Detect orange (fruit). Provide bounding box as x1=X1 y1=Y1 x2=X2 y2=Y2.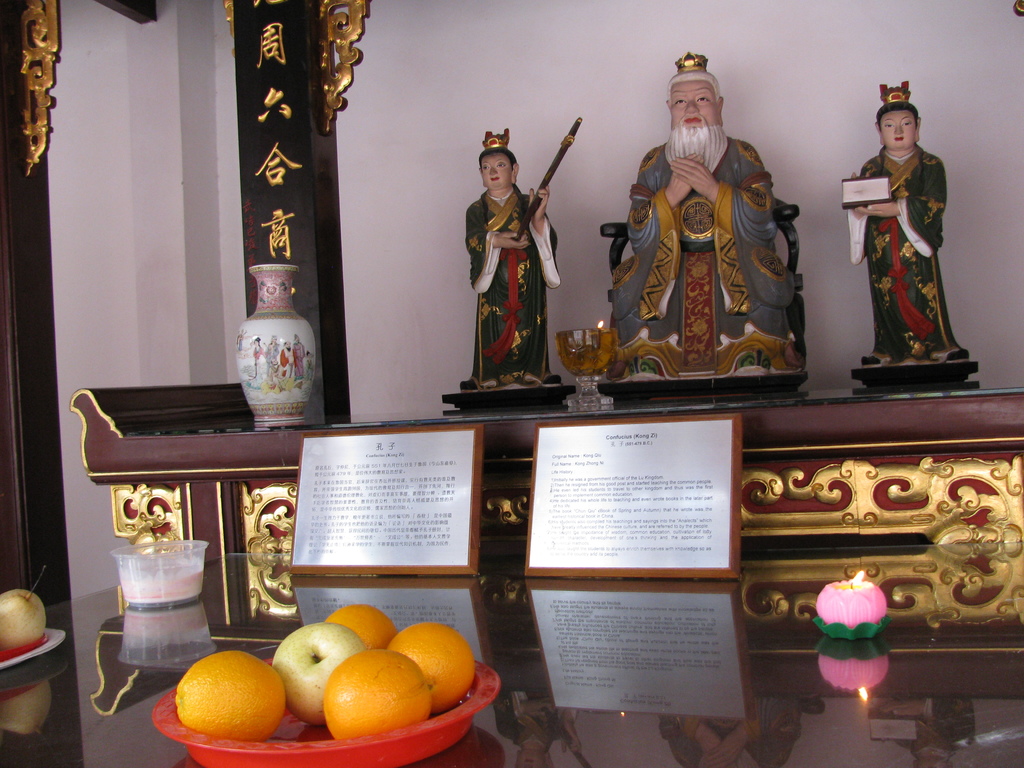
x1=396 y1=617 x2=472 y2=703.
